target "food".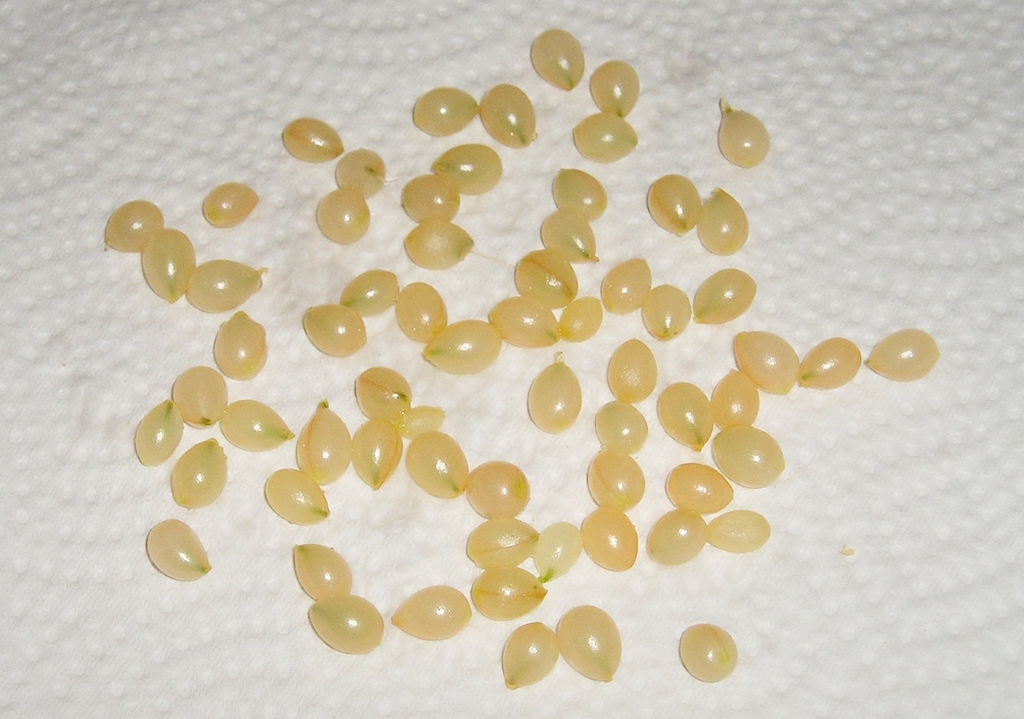
Target region: [x1=643, y1=286, x2=691, y2=339].
